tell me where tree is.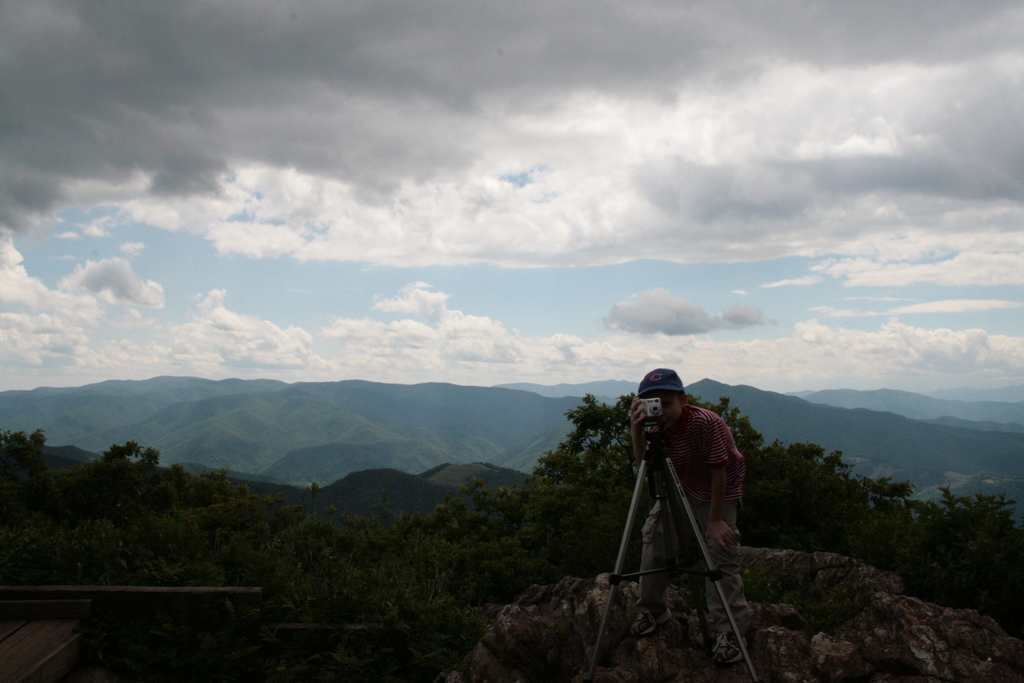
tree is at <bbox>894, 474, 1023, 642</bbox>.
